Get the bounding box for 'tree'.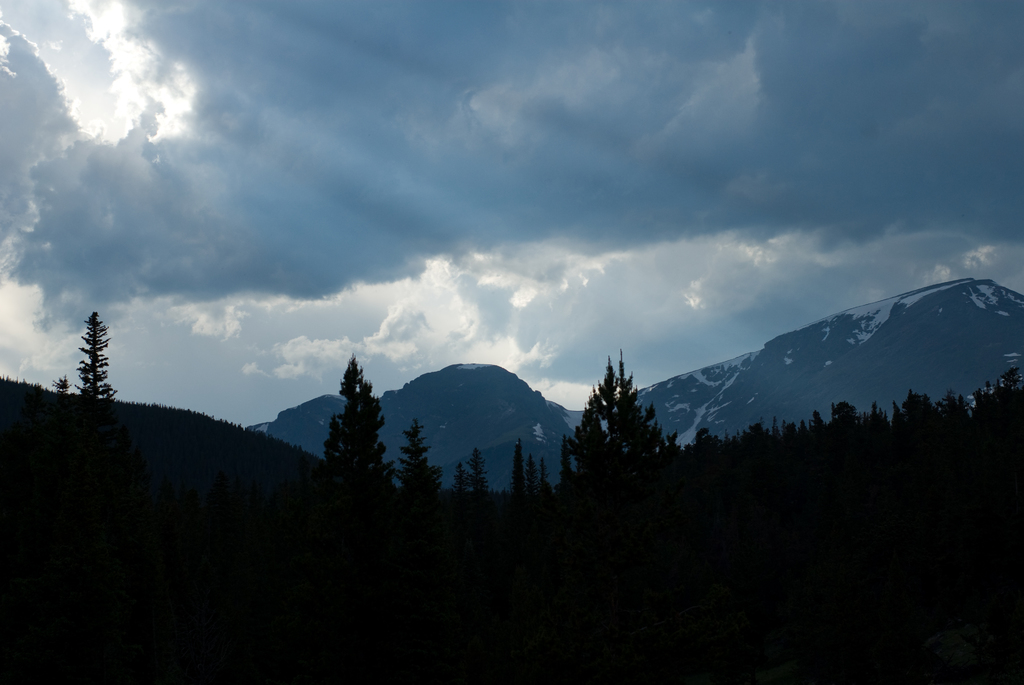
region(52, 308, 114, 455).
